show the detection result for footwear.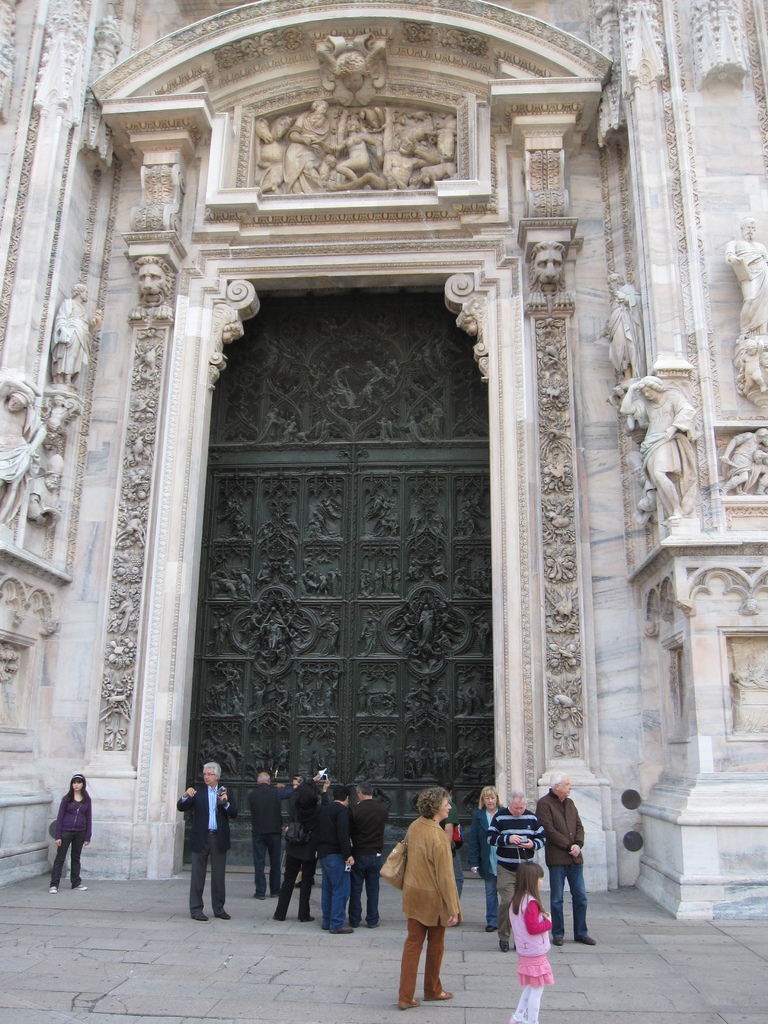
bbox=[331, 922, 356, 934].
